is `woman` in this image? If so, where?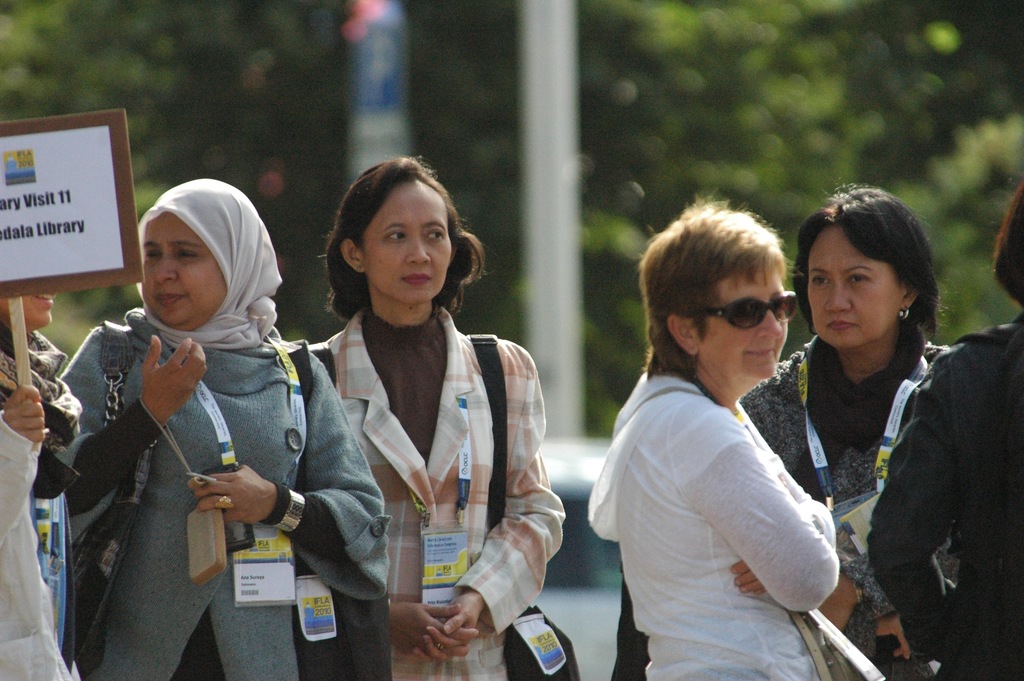
Yes, at (left=61, top=175, right=396, bottom=680).
